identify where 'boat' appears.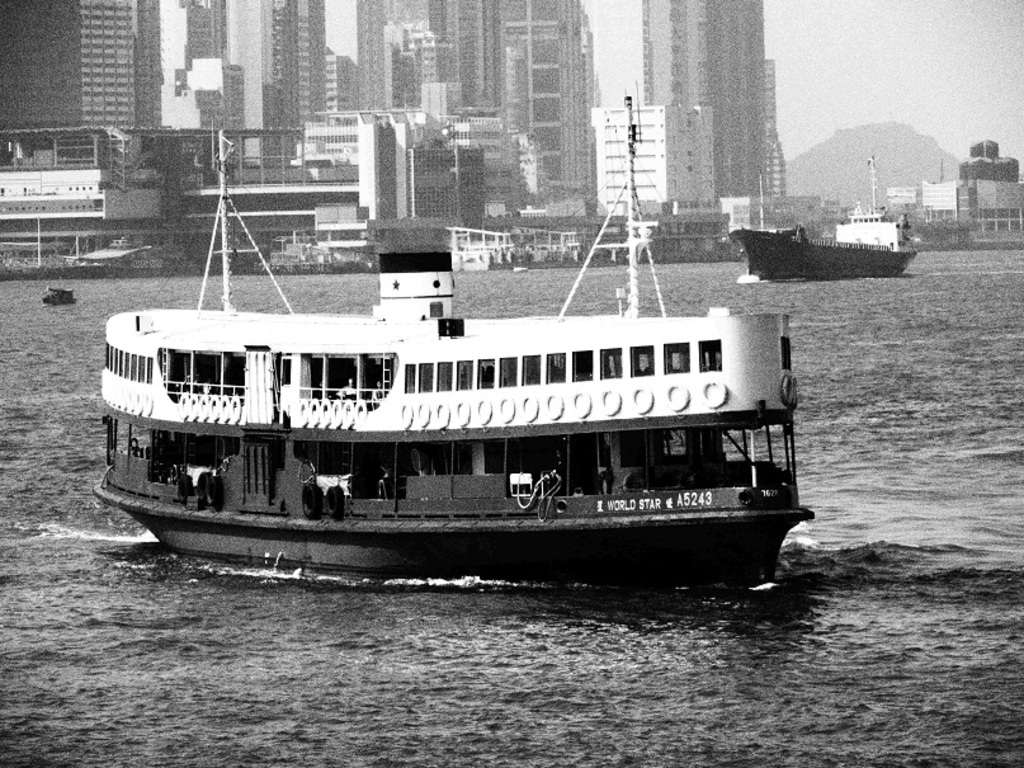
Appears at <bbox>65, 152, 820, 630</bbox>.
